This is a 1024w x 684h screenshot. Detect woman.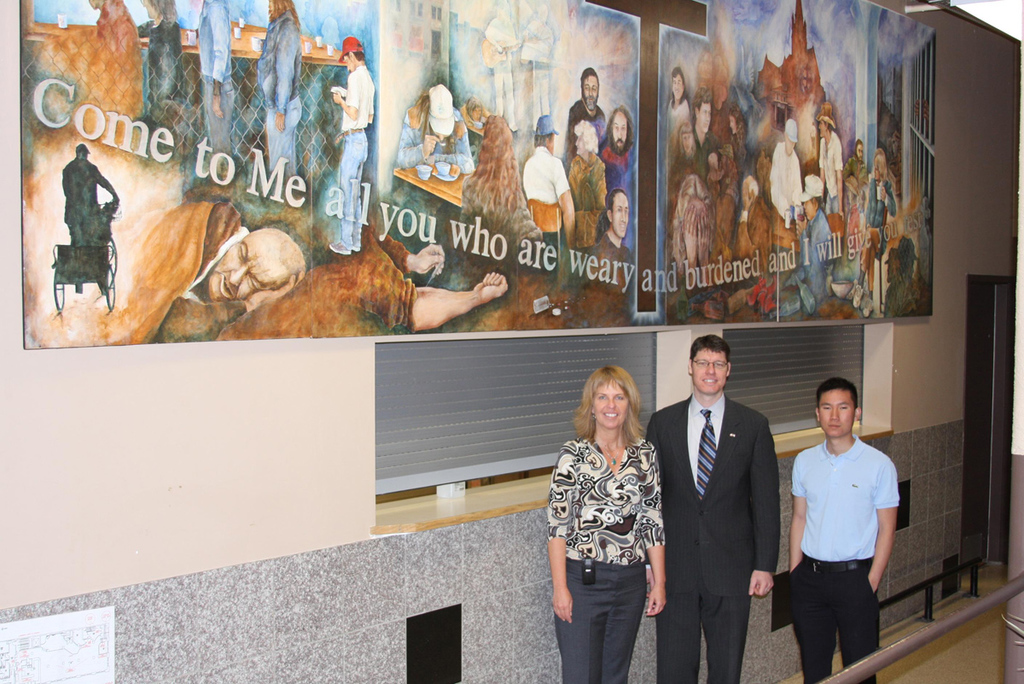
664, 68, 692, 142.
